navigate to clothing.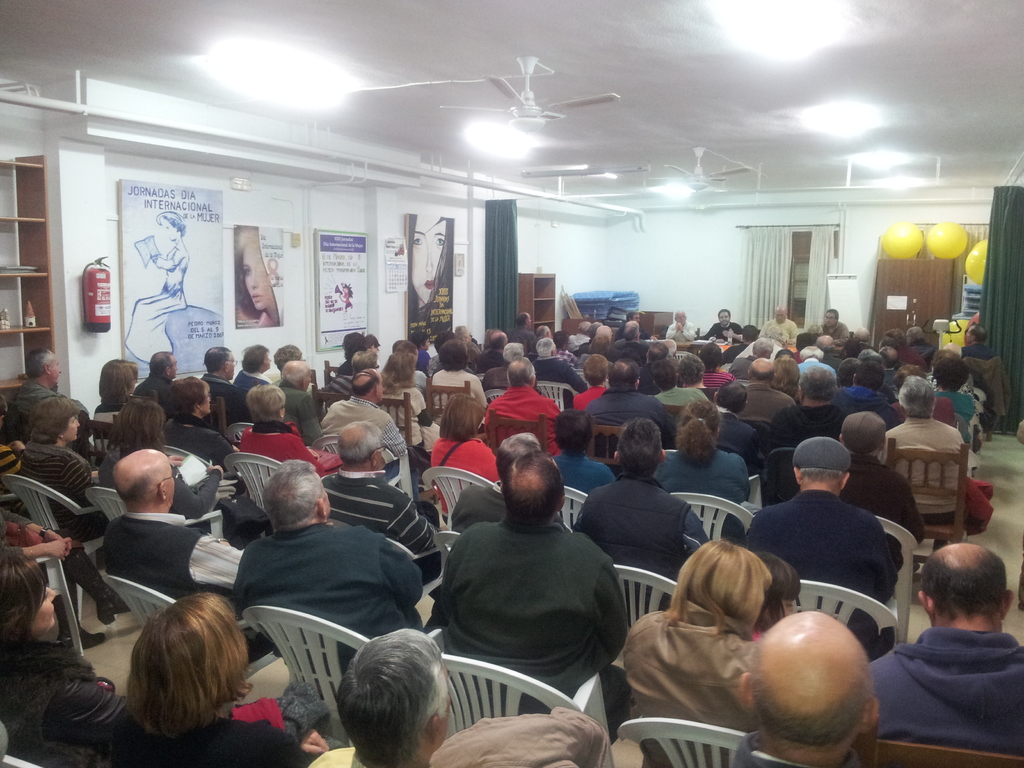
Navigation target: 0 664 121 767.
